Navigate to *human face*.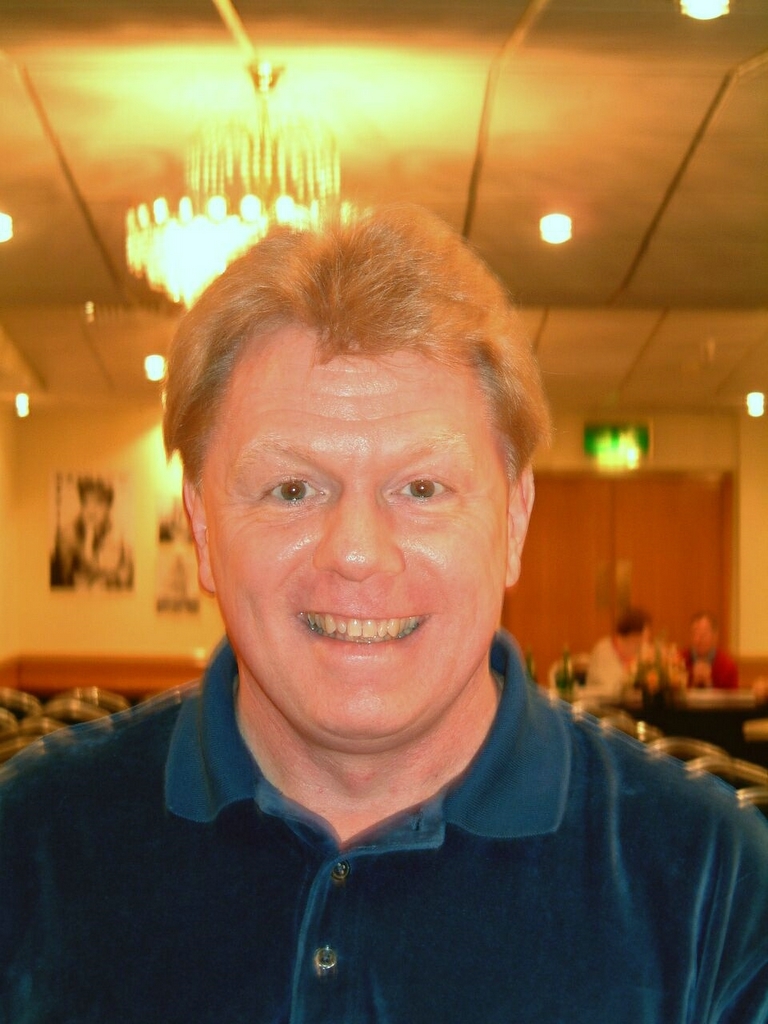
Navigation target: (201,327,504,731).
